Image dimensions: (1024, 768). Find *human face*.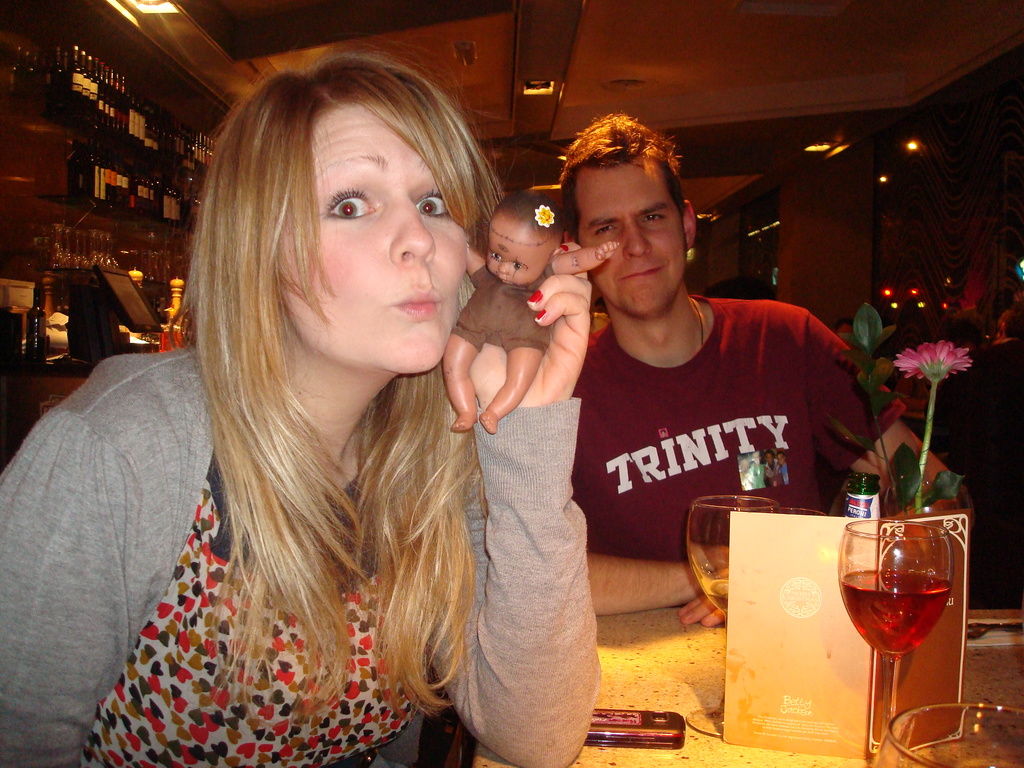
486:223:545:285.
